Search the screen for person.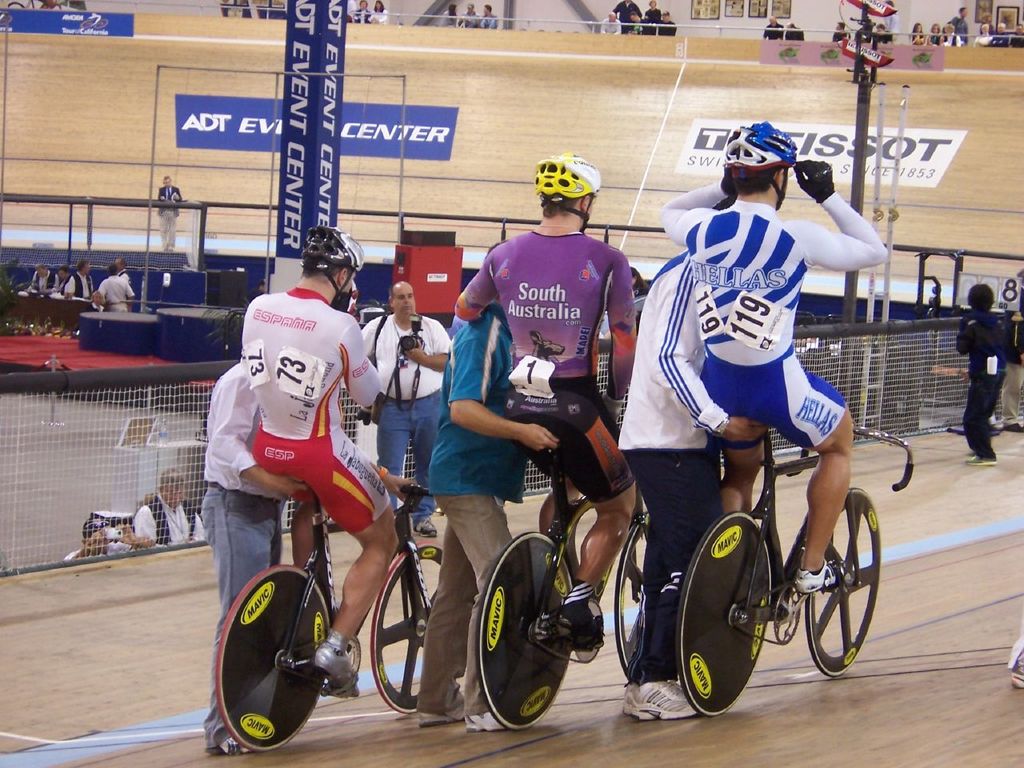
Found at 367, 1, 389, 23.
